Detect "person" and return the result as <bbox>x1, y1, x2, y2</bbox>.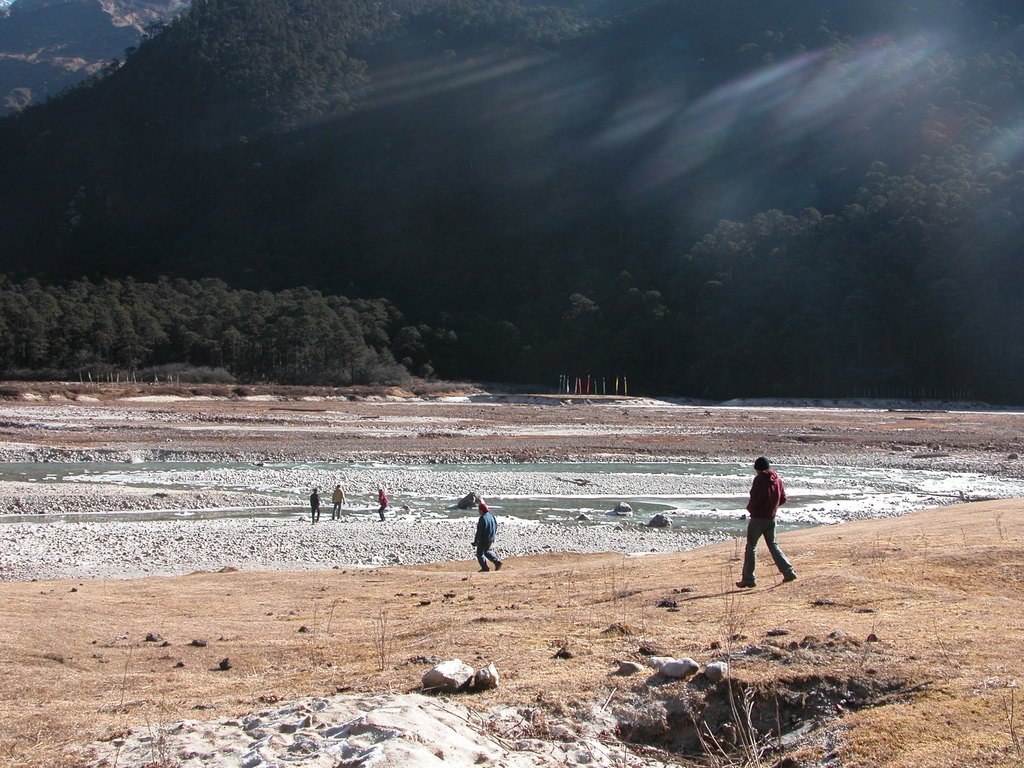
<bbox>470, 500, 499, 569</bbox>.
